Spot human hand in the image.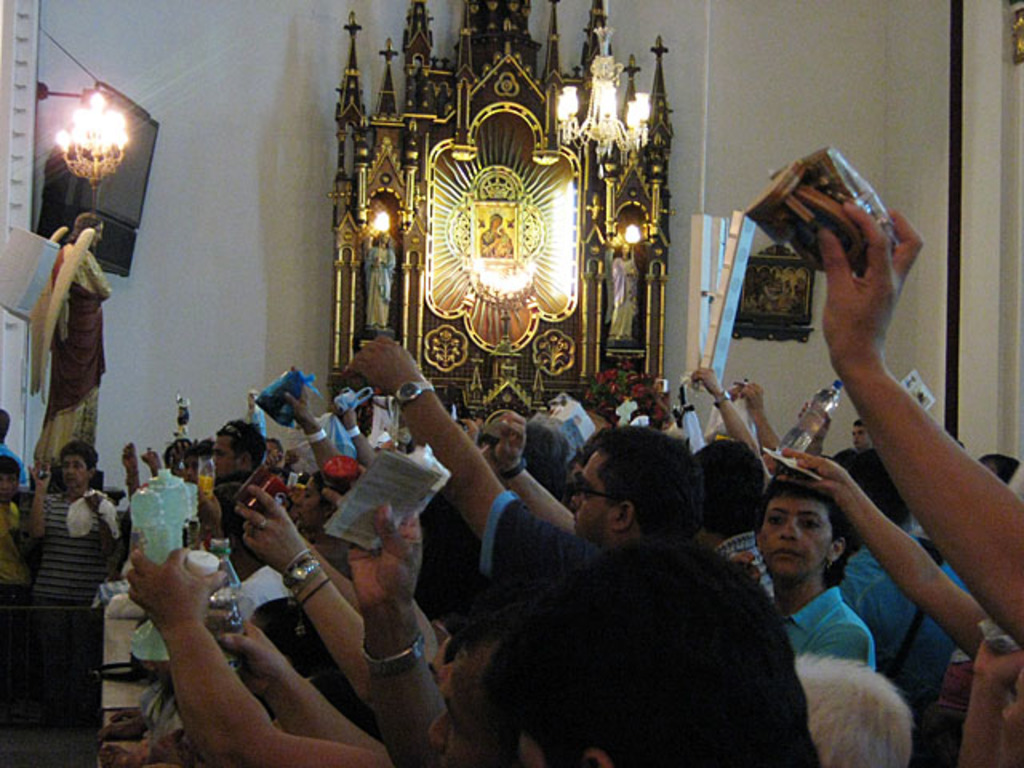
human hand found at [x1=216, y1=619, x2=290, y2=698].
